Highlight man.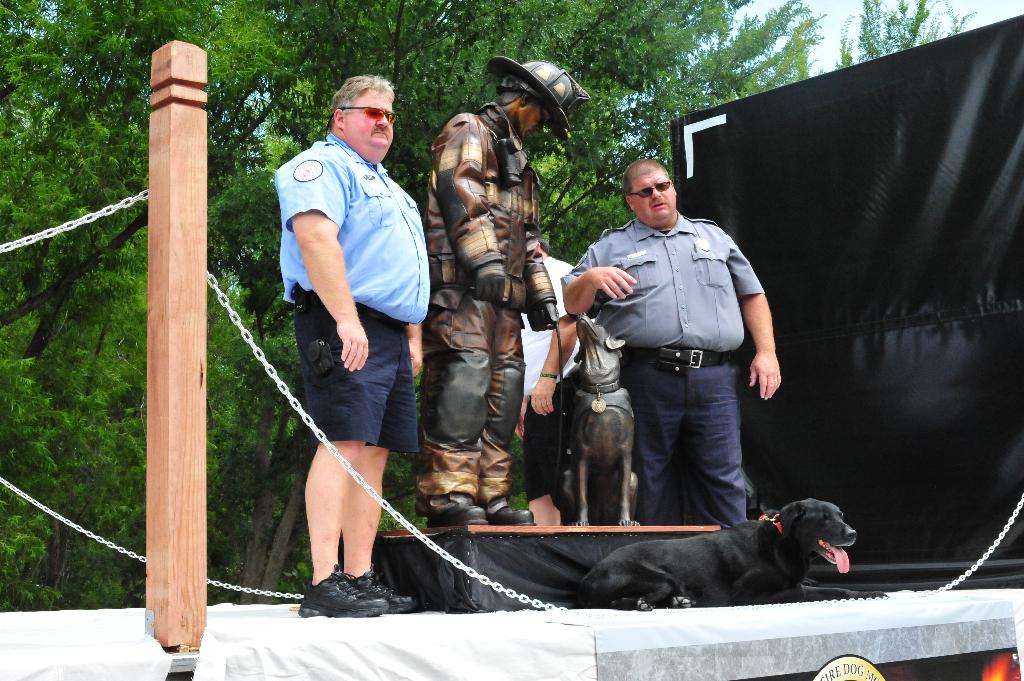
Highlighted region: {"x1": 515, "y1": 226, "x2": 585, "y2": 518}.
